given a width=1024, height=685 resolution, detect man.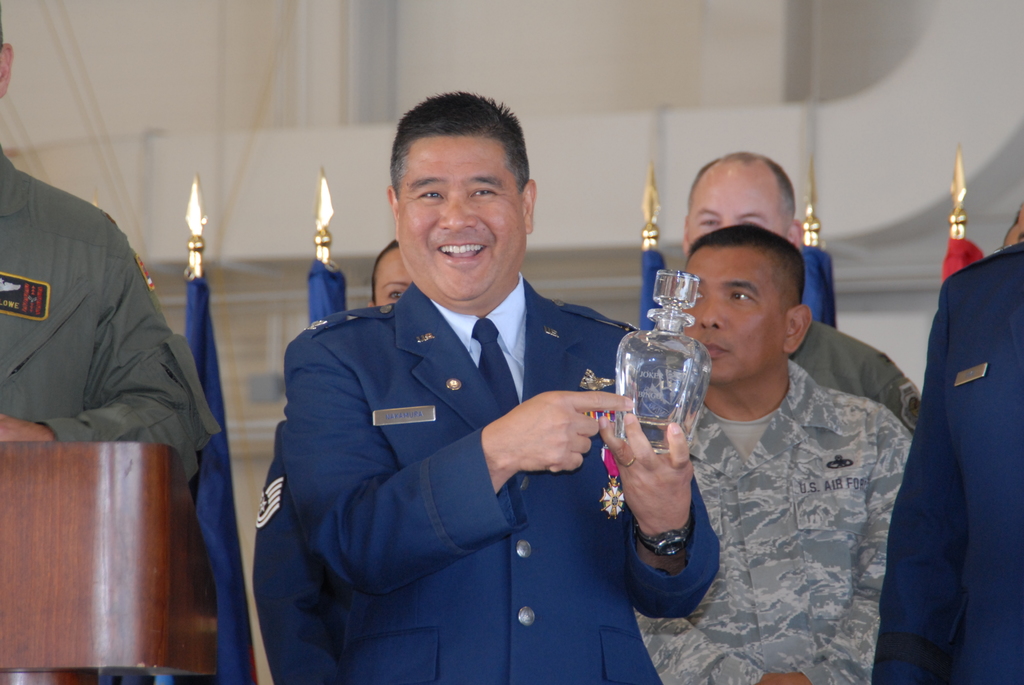
pyautogui.locateOnScreen(686, 148, 921, 431).
